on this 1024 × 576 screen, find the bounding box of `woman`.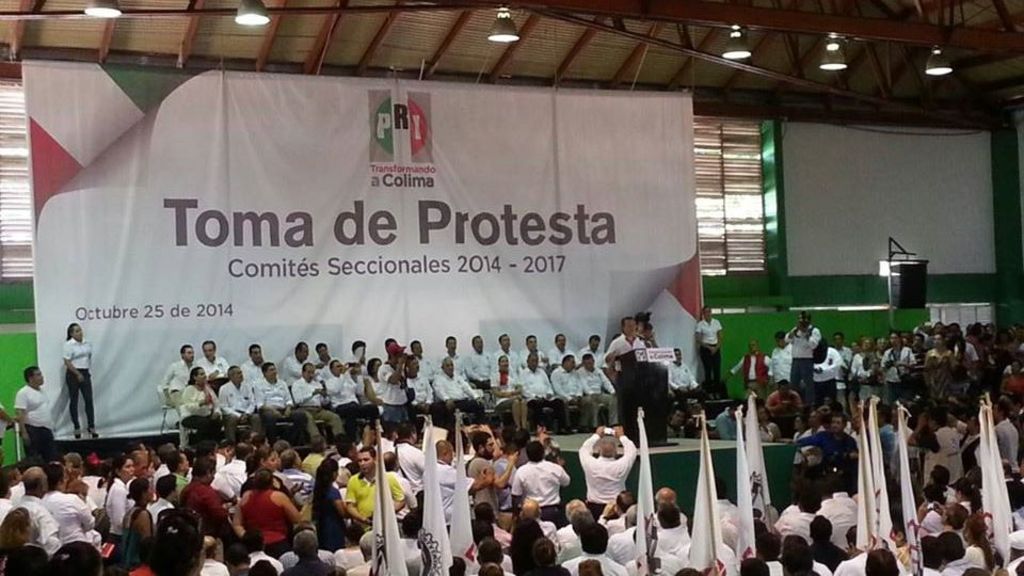
Bounding box: box=[1003, 356, 1023, 407].
